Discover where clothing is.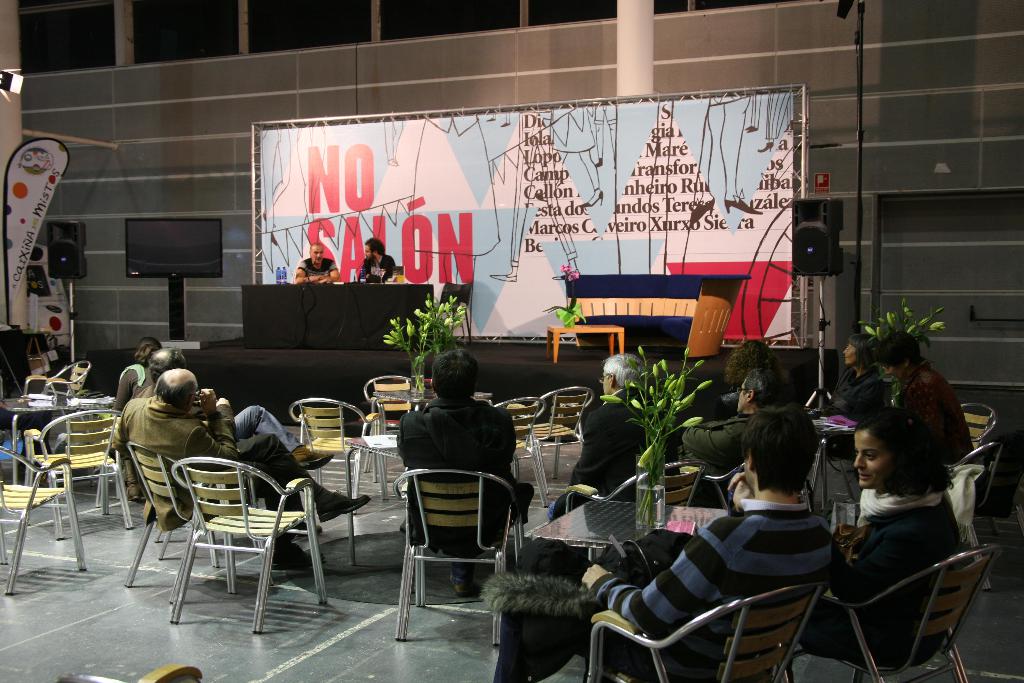
Discovered at <box>827,370,882,422</box>.
